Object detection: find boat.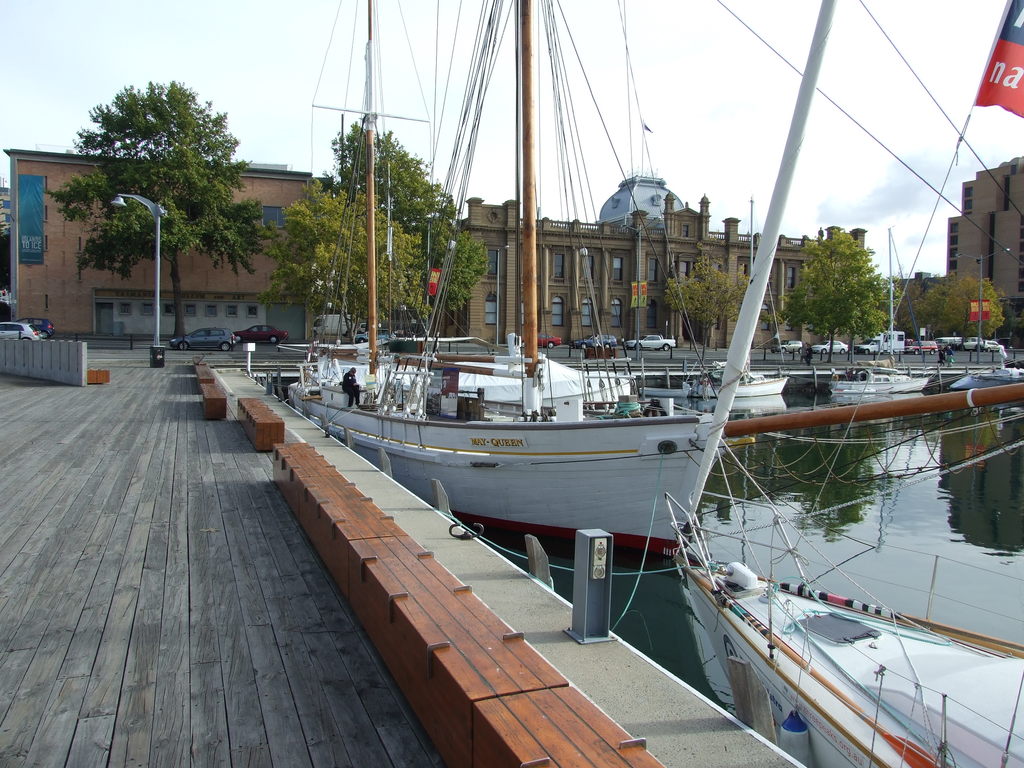
left=674, top=357, right=788, bottom=396.
